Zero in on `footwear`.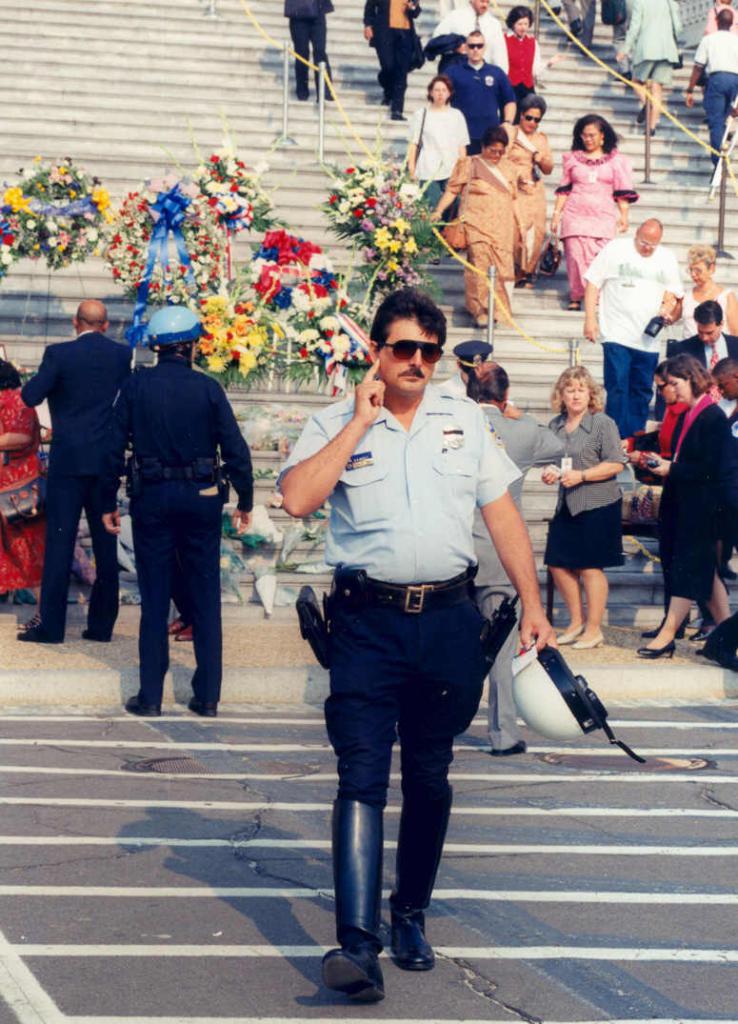
Zeroed in: select_region(645, 129, 653, 136).
